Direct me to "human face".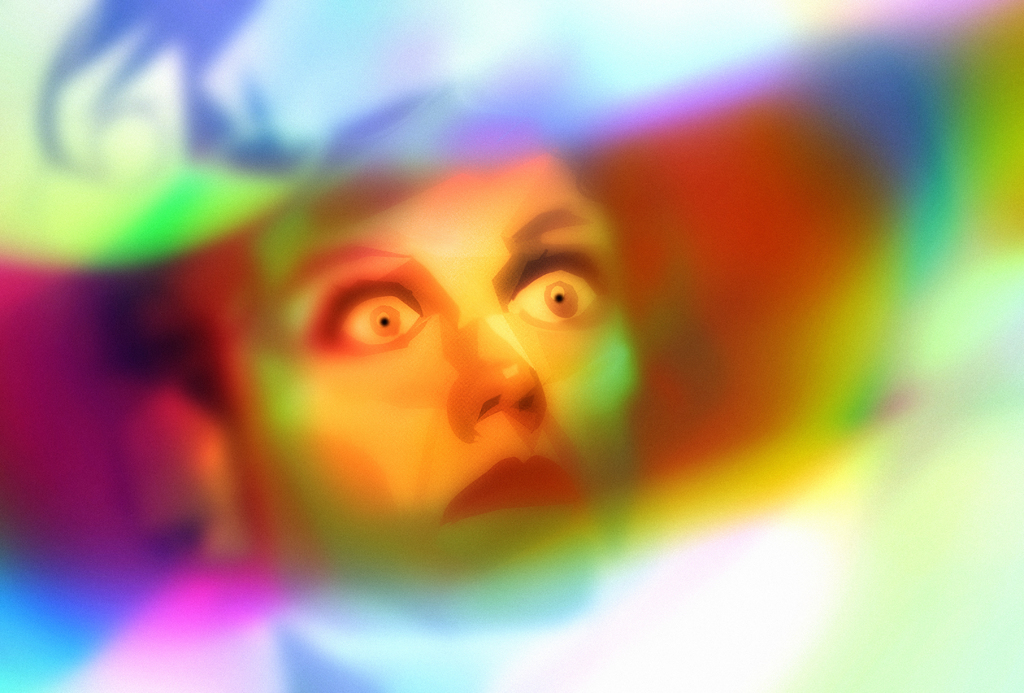
Direction: (left=220, top=152, right=641, bottom=575).
